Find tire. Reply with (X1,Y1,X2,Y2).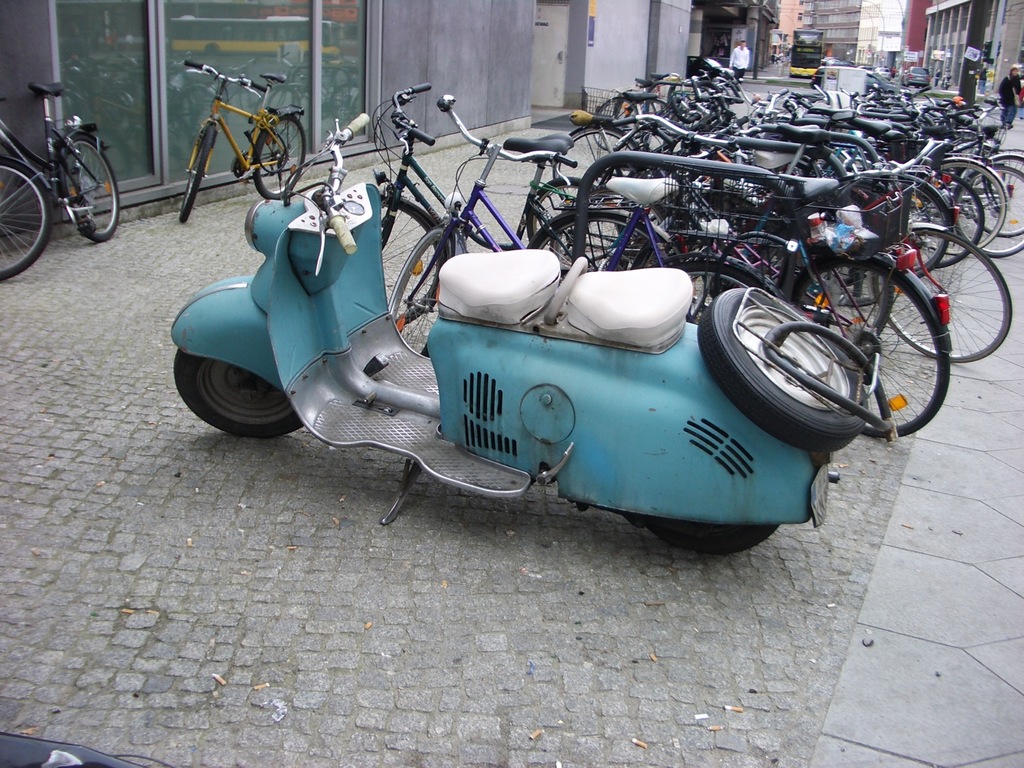
(180,124,217,222).
